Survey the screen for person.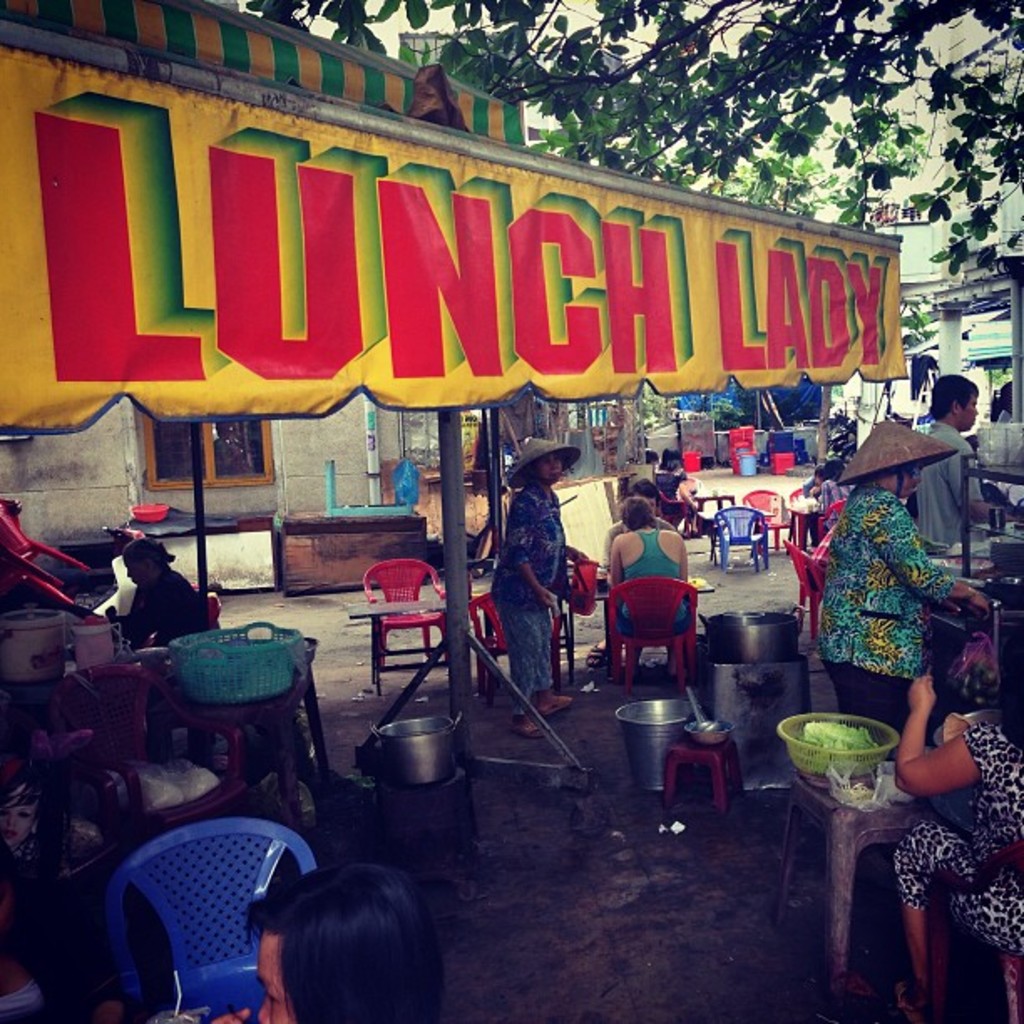
Survey found: <box>823,413,991,753</box>.
